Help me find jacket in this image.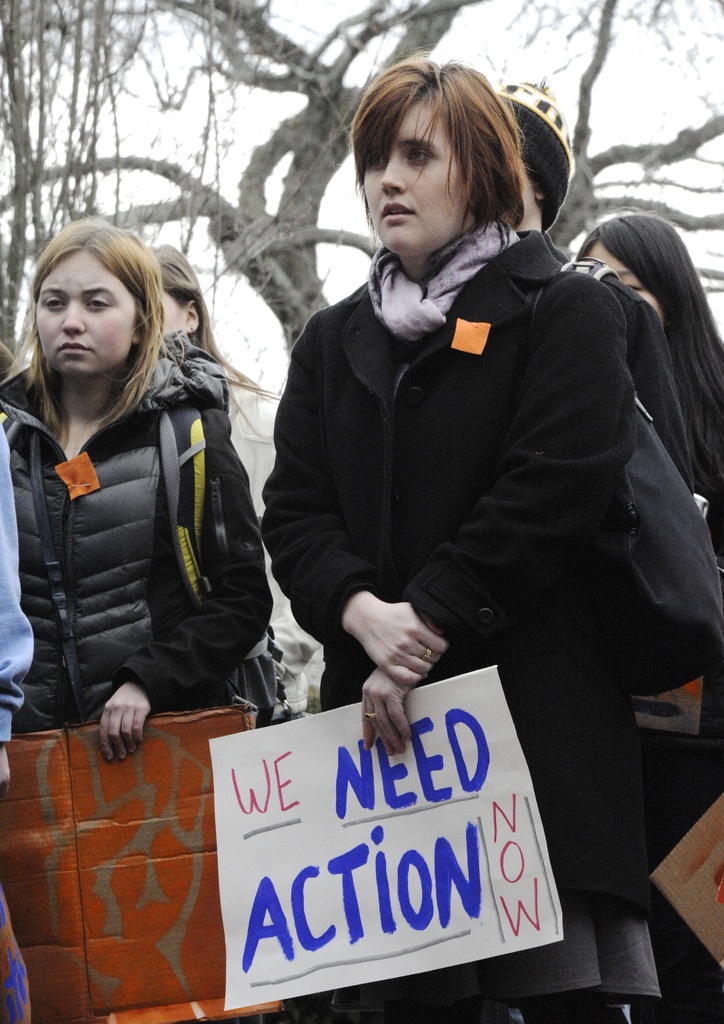
Found it: 267 151 670 860.
